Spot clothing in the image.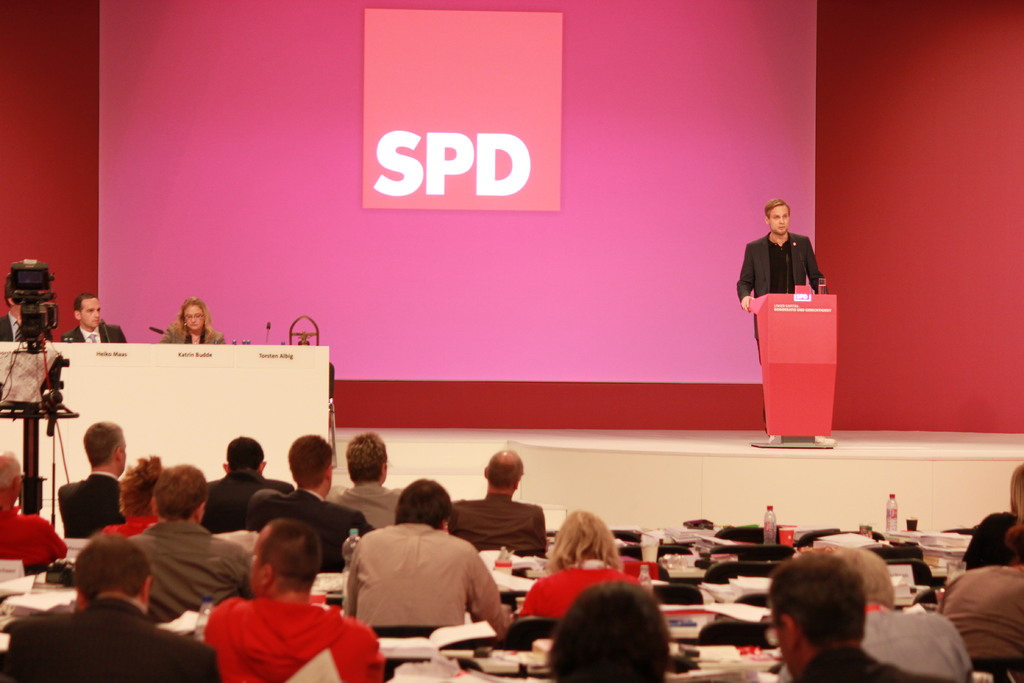
clothing found at 198 588 373 682.
